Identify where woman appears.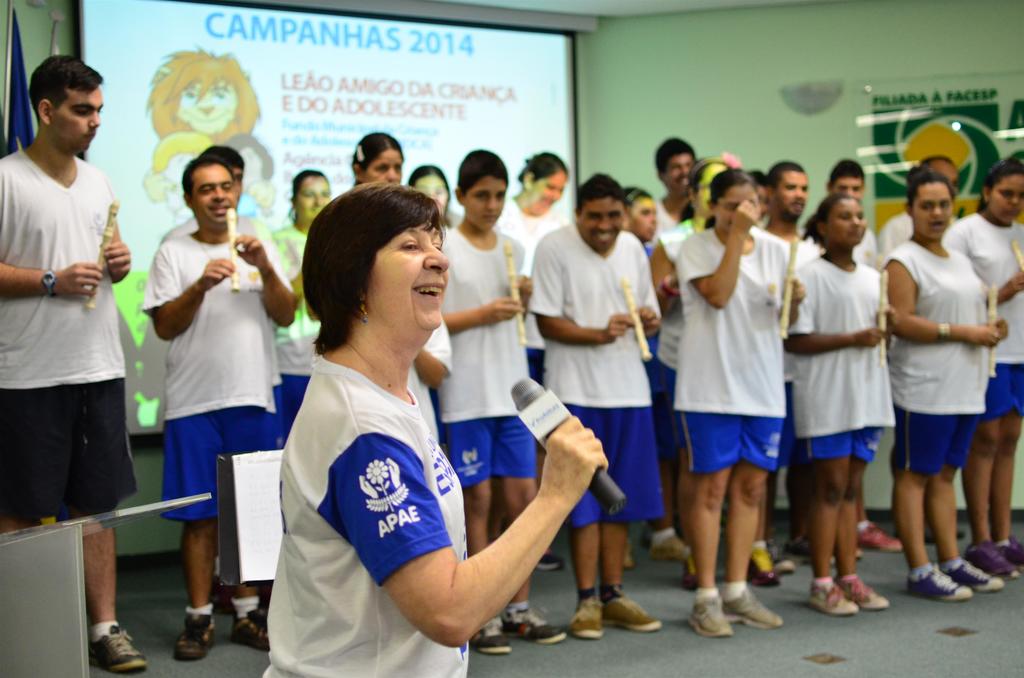
Appears at 675, 165, 804, 636.
